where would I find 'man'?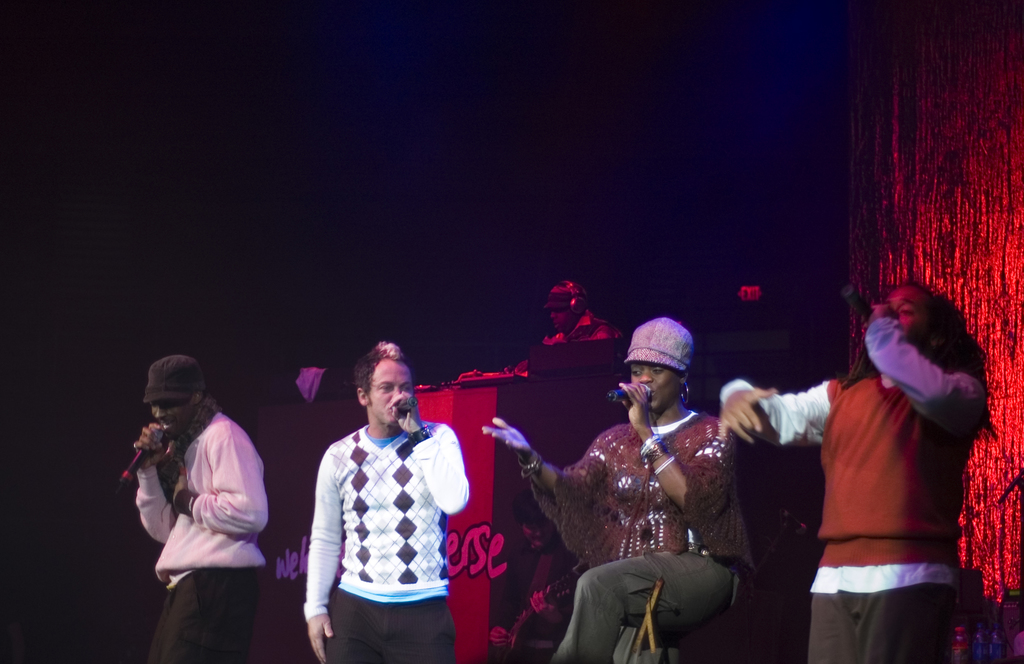
At (x1=509, y1=282, x2=623, y2=373).
